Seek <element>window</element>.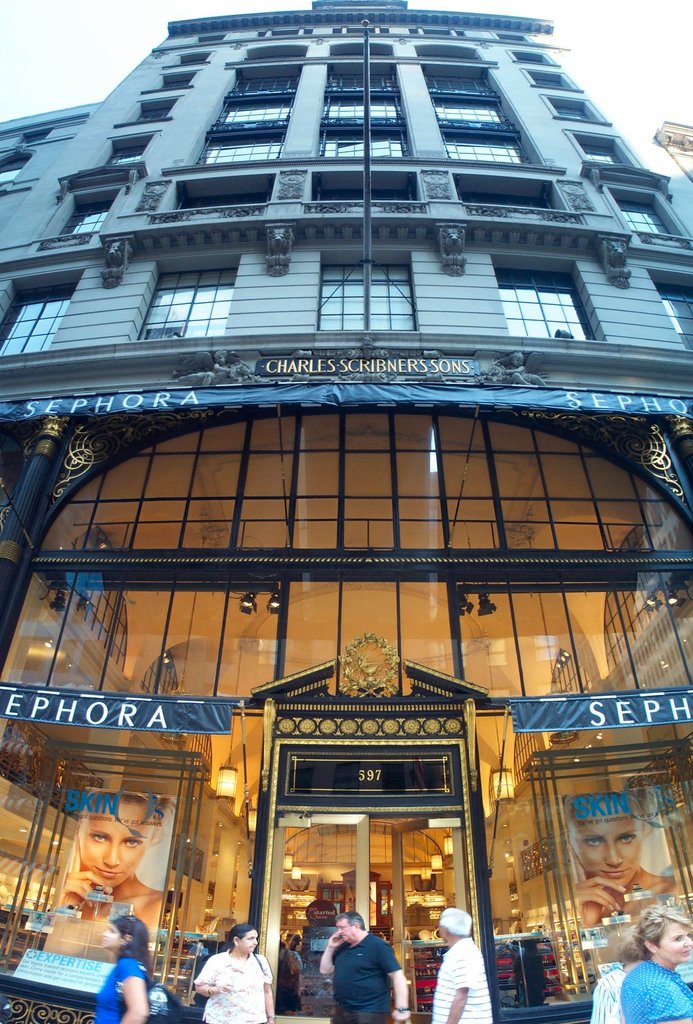
[521,65,580,89].
